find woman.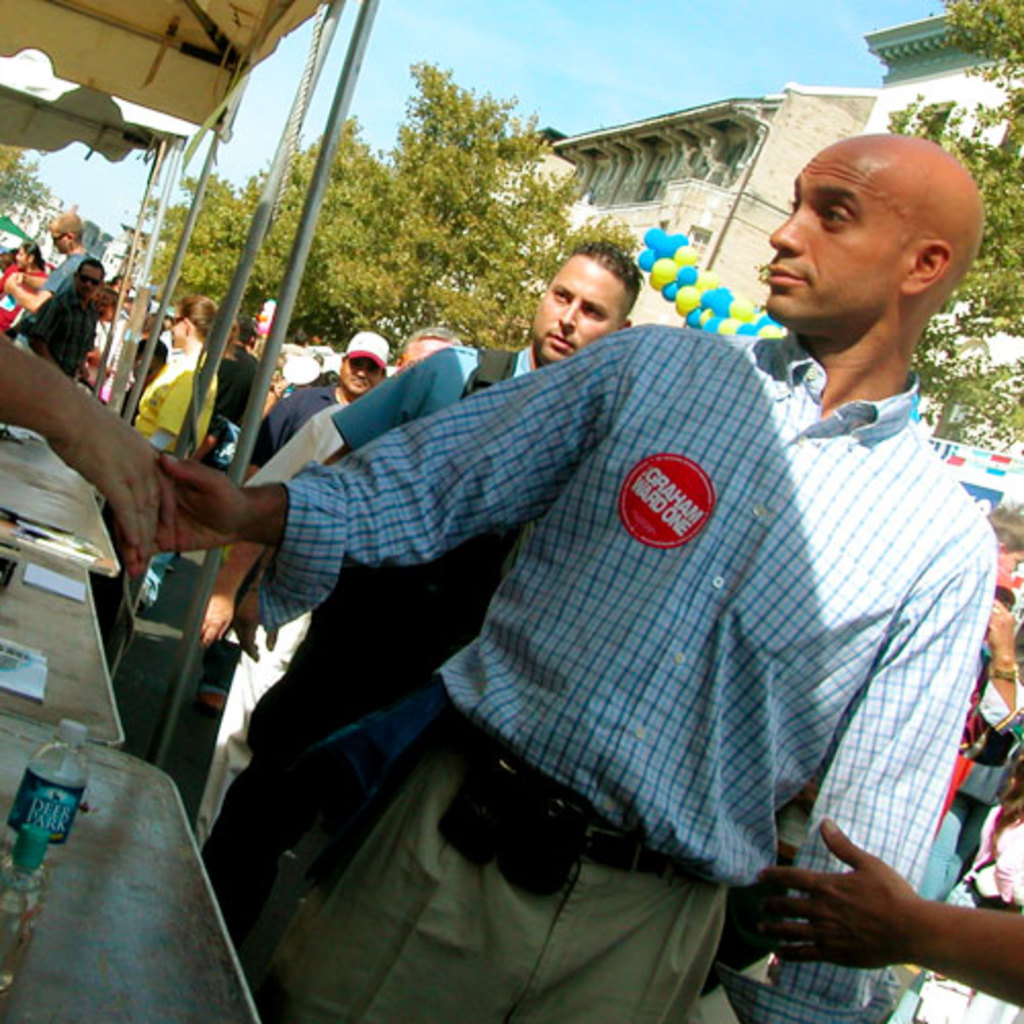
x1=129, y1=297, x2=207, y2=449.
